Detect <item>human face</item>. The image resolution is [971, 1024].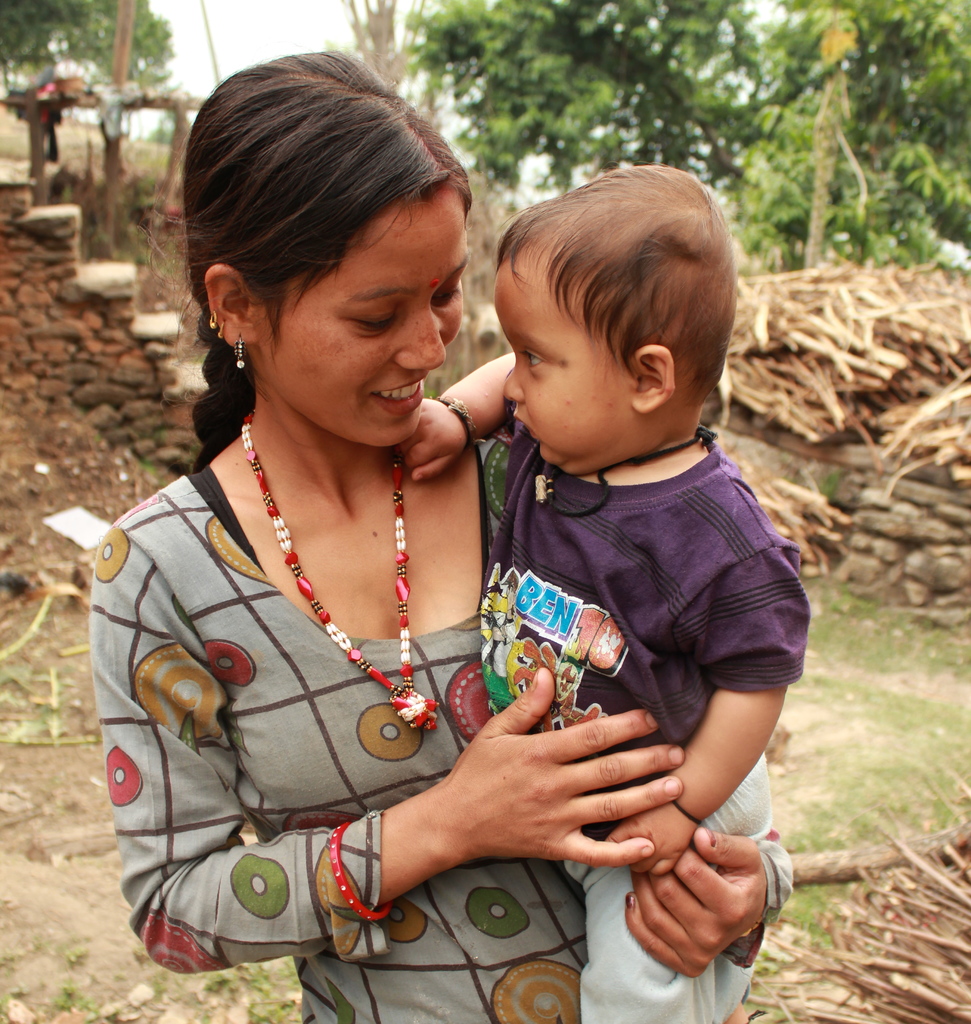
255,194,472,447.
